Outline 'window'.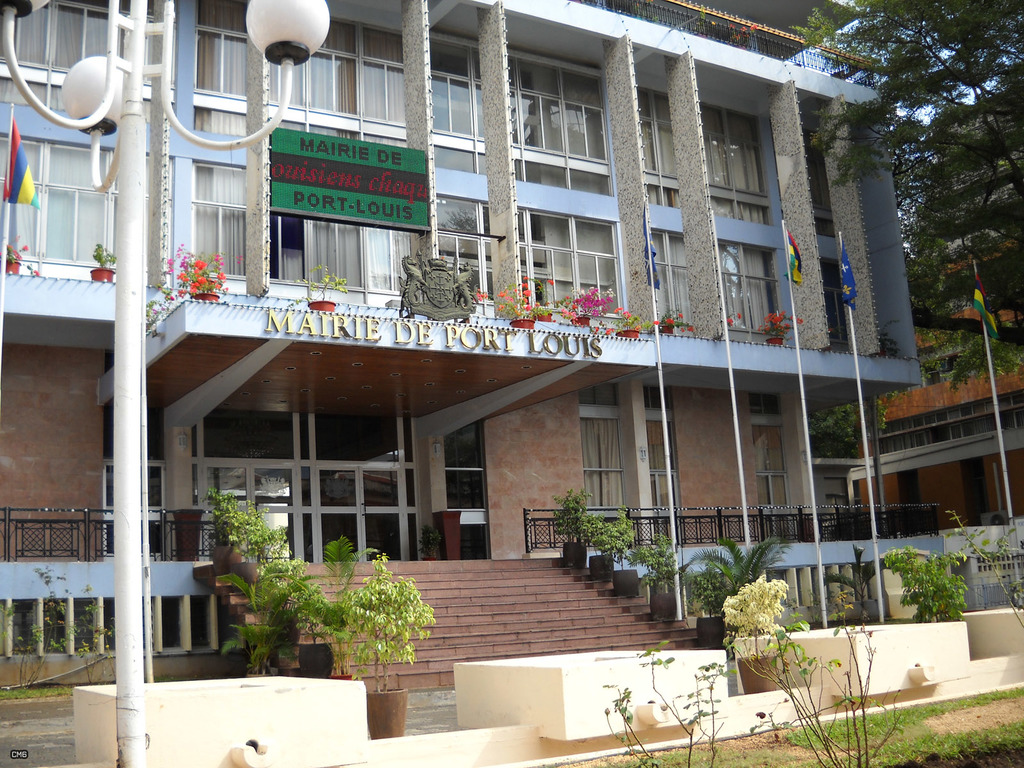
Outline: pyautogui.locateOnScreen(0, 4, 125, 69).
